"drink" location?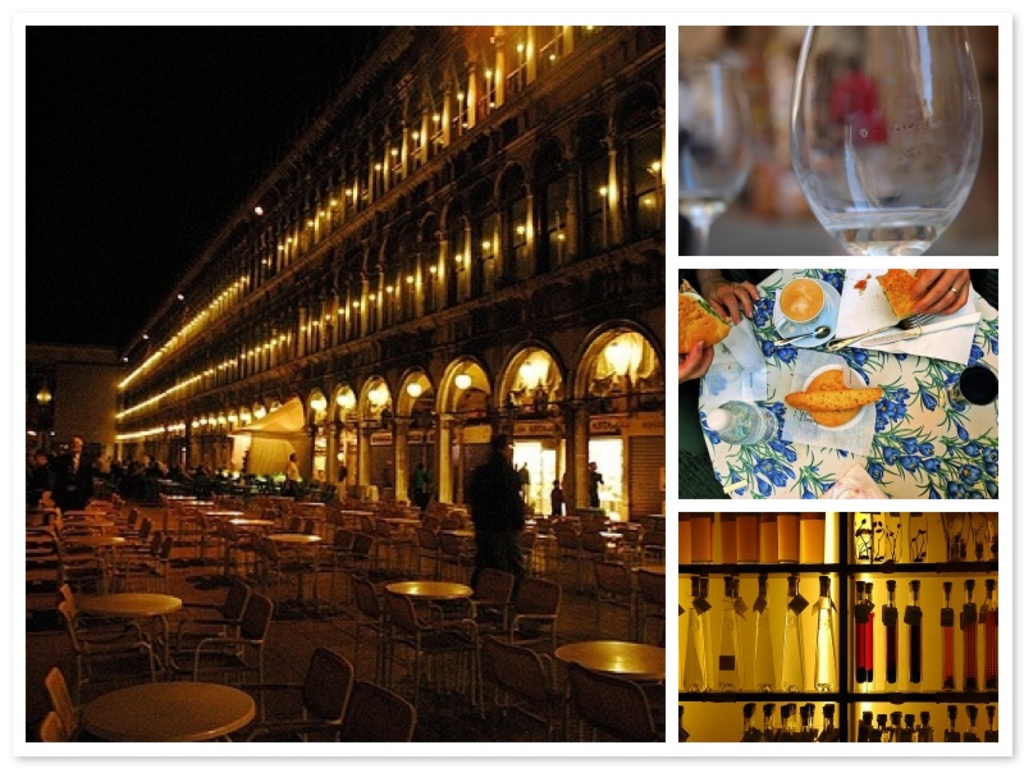
detection(826, 212, 946, 260)
